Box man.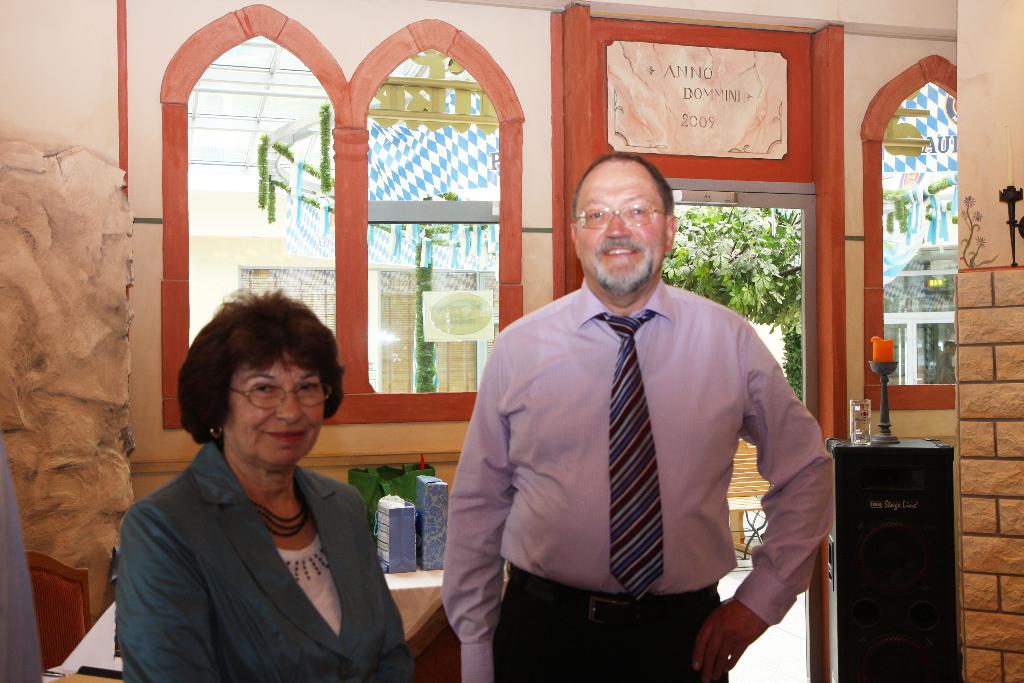
BBox(1, 428, 48, 682).
